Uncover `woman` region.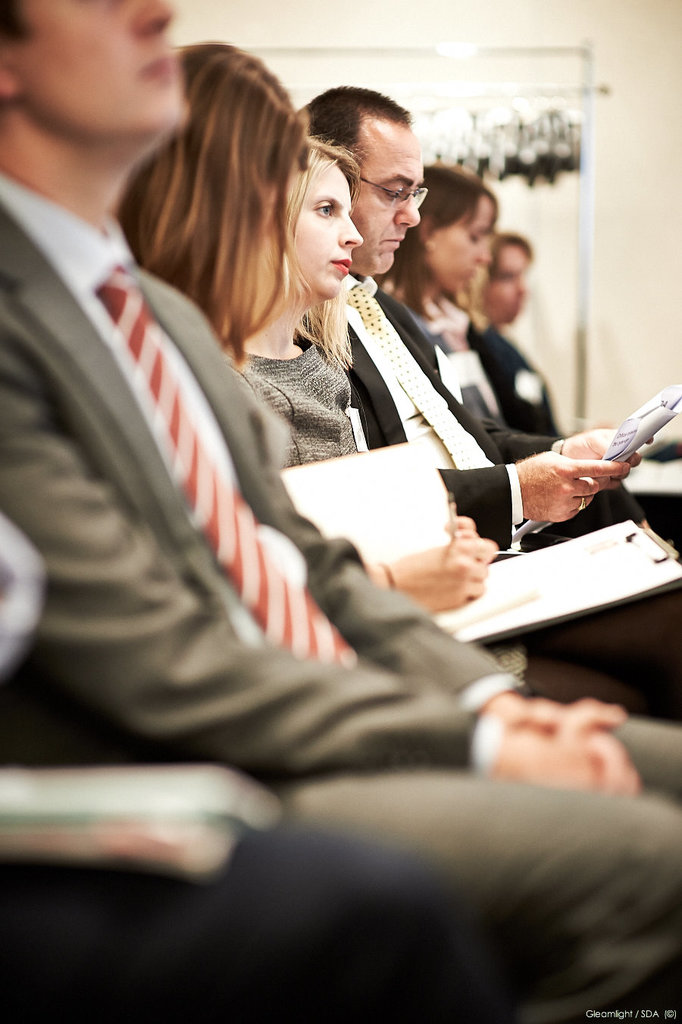
Uncovered: detection(233, 126, 681, 716).
